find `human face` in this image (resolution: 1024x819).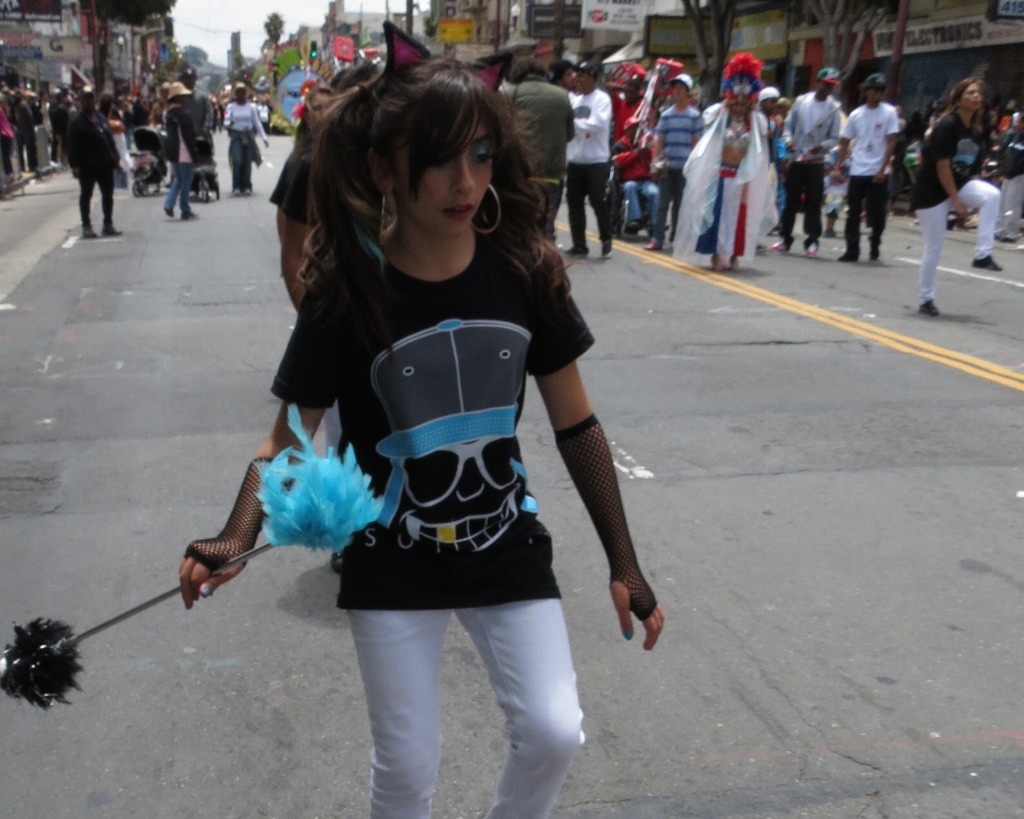
<box>864,86,886,105</box>.
